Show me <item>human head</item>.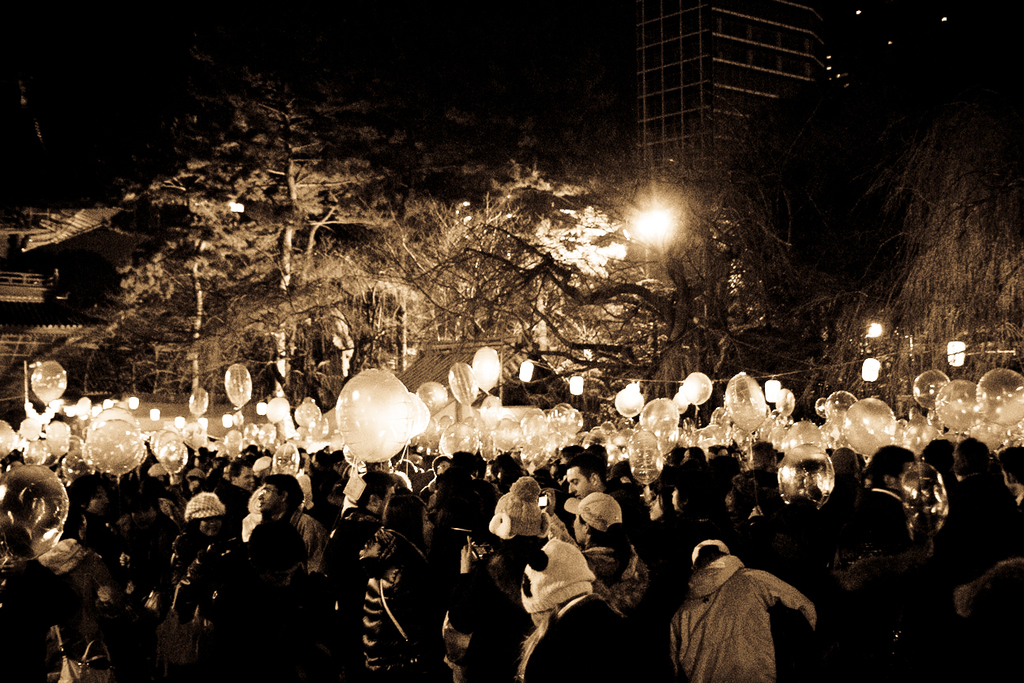
<item>human head</item> is here: 354 471 401 515.
